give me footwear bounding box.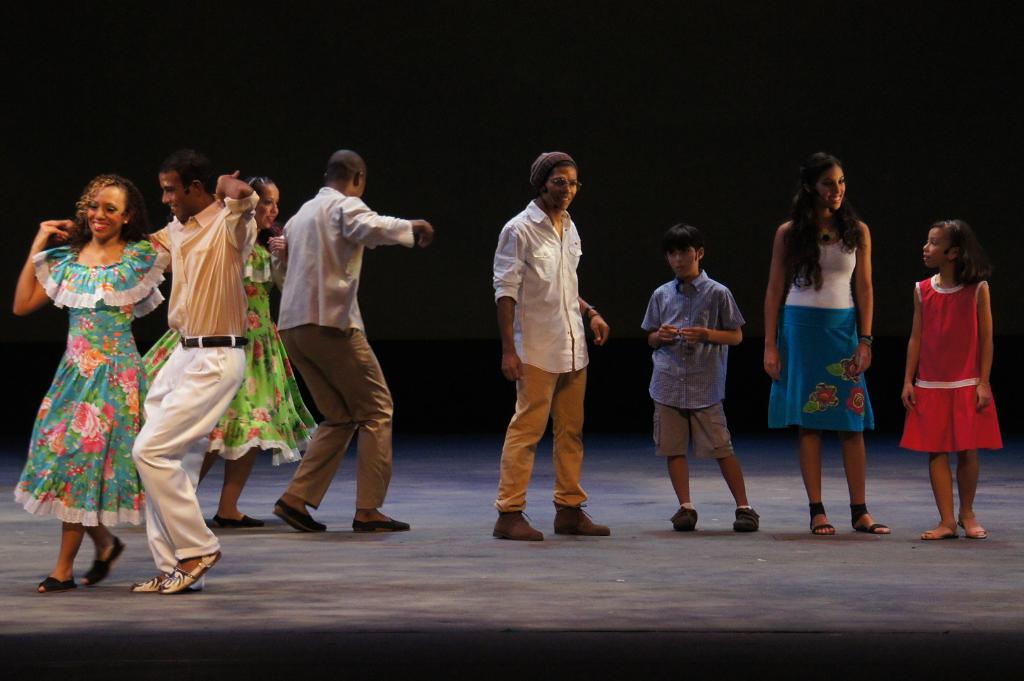
rect(490, 508, 544, 542).
